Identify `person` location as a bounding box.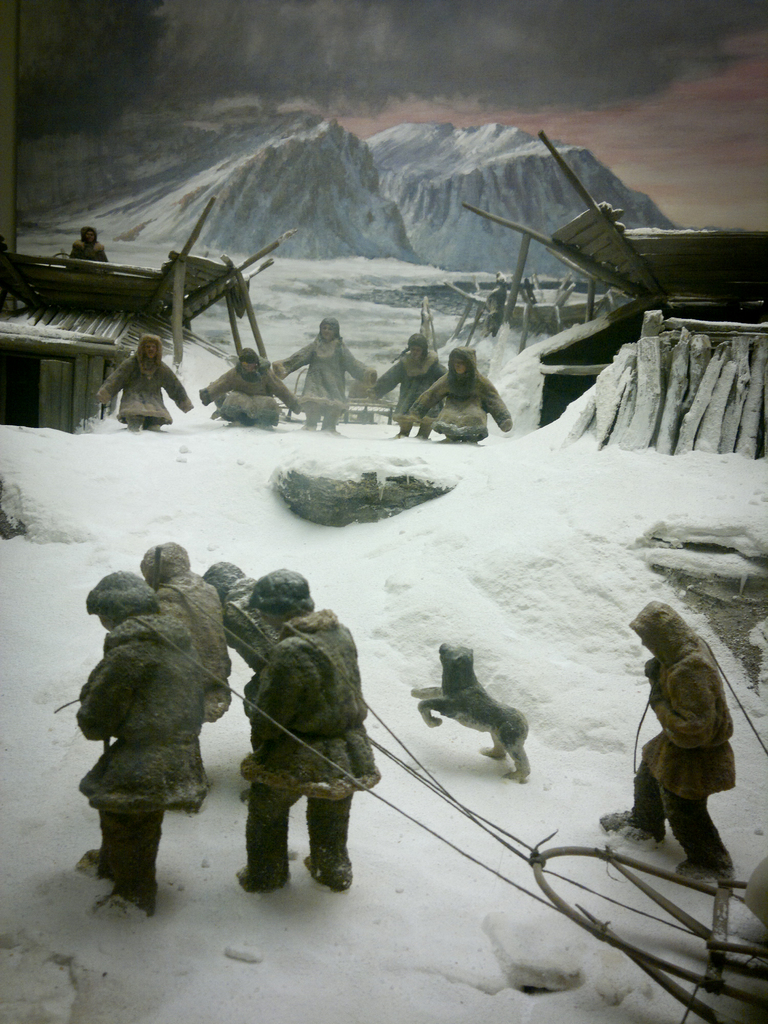
bbox(269, 308, 380, 433).
